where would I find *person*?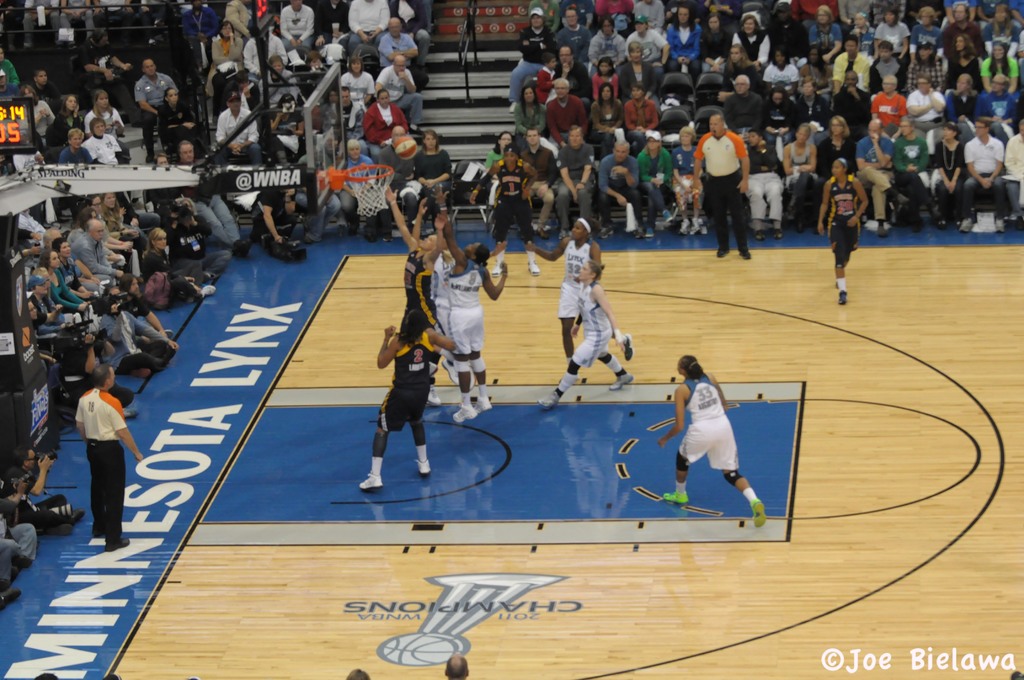
At [left=659, top=355, right=766, bottom=529].
